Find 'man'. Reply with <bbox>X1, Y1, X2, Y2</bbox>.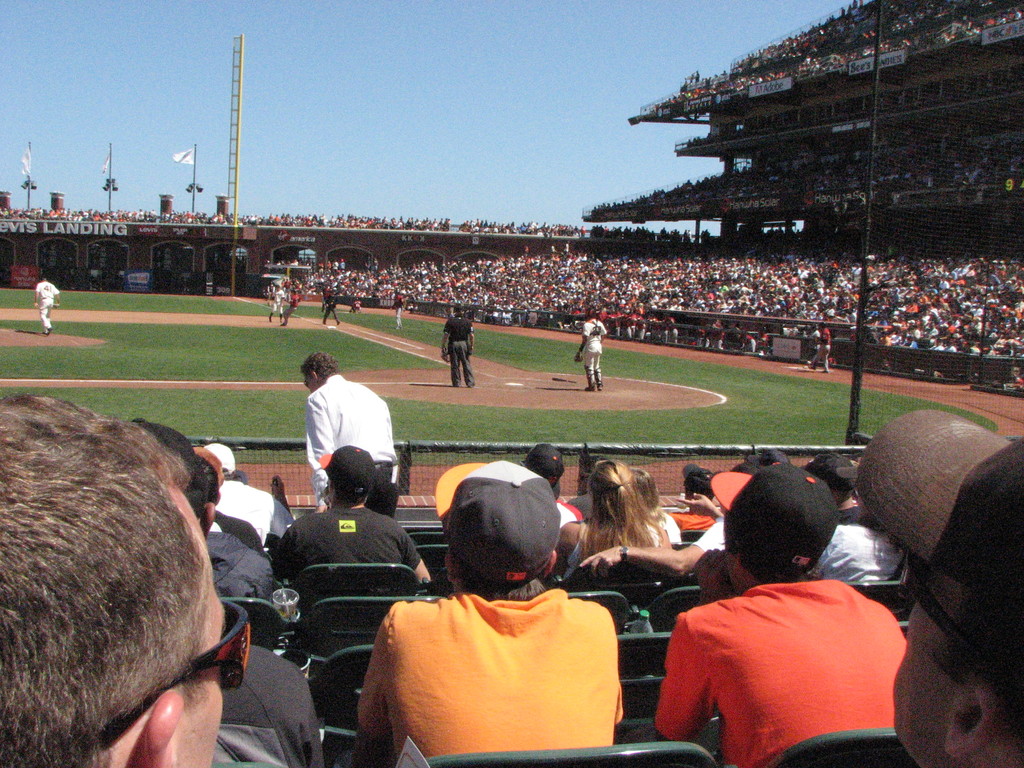
<bbox>804, 338, 836, 374</bbox>.
